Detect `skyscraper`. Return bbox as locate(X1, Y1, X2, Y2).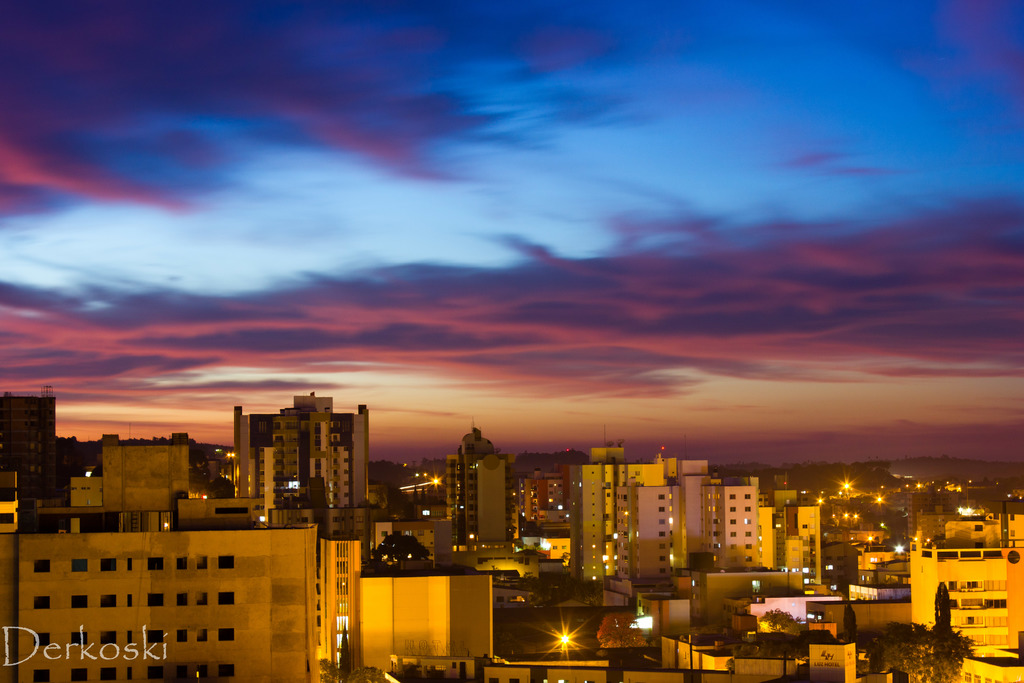
locate(214, 400, 371, 535).
